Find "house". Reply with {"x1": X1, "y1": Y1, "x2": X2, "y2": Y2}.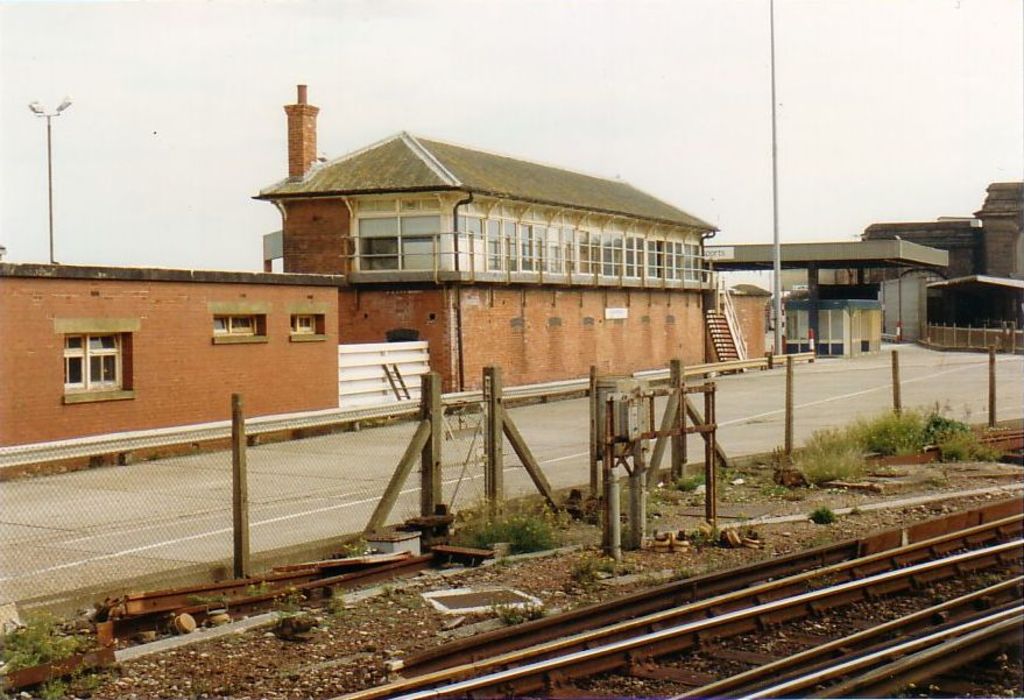
{"x1": 866, "y1": 210, "x2": 974, "y2": 348}.
